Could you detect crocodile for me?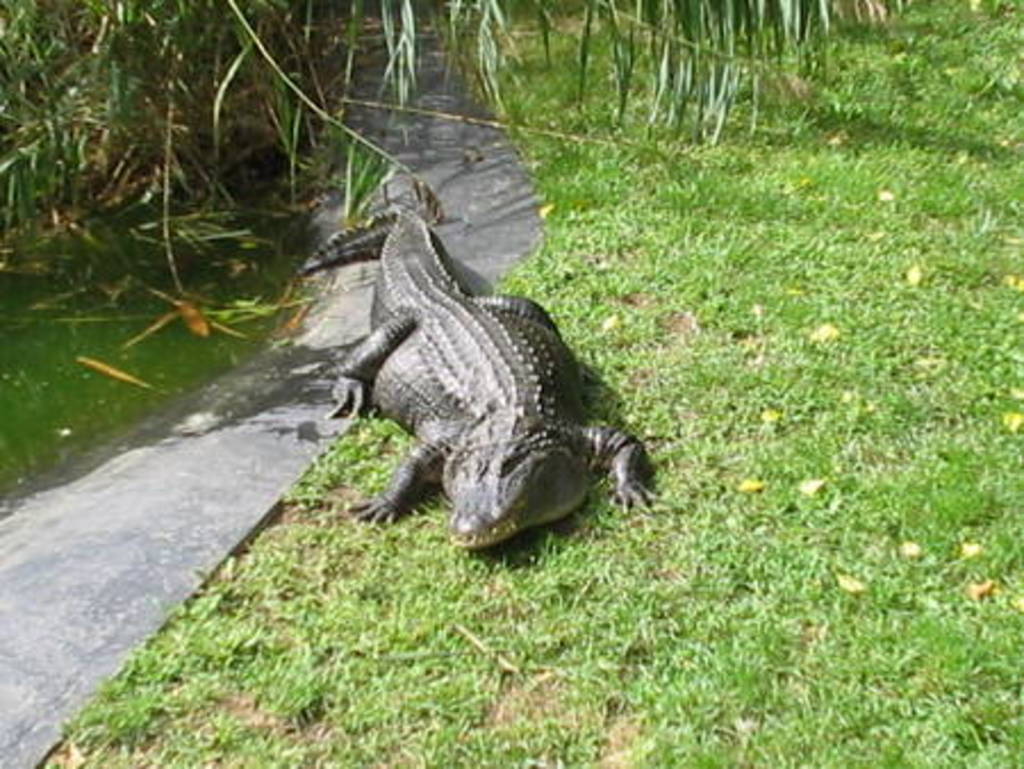
Detection result: box(294, 202, 667, 548).
